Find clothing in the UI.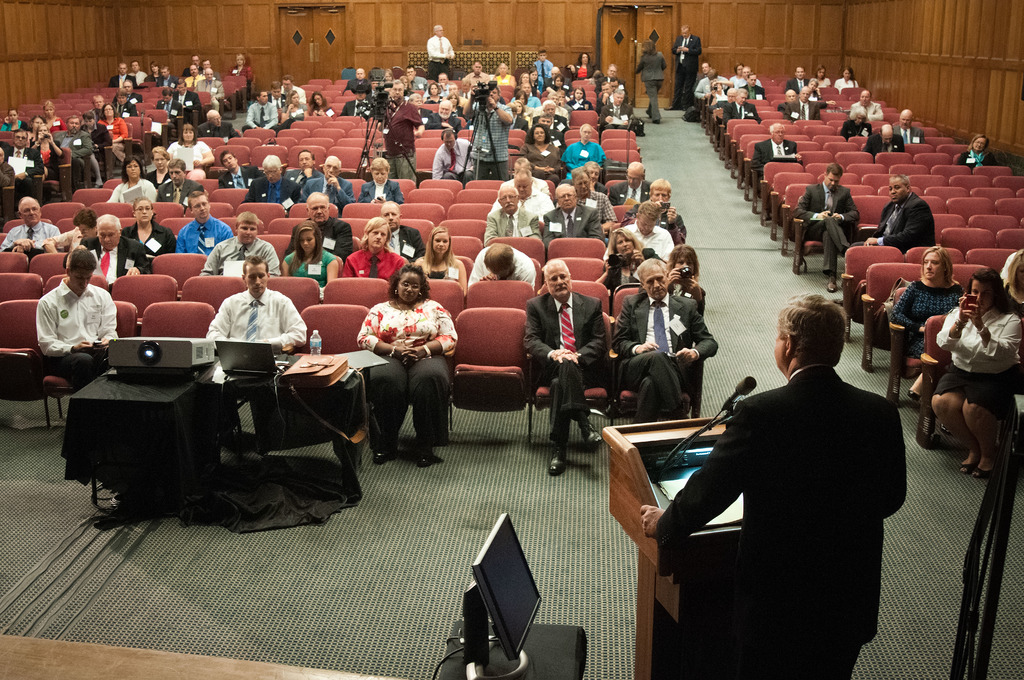
UI element at [left=792, top=182, right=865, bottom=271].
